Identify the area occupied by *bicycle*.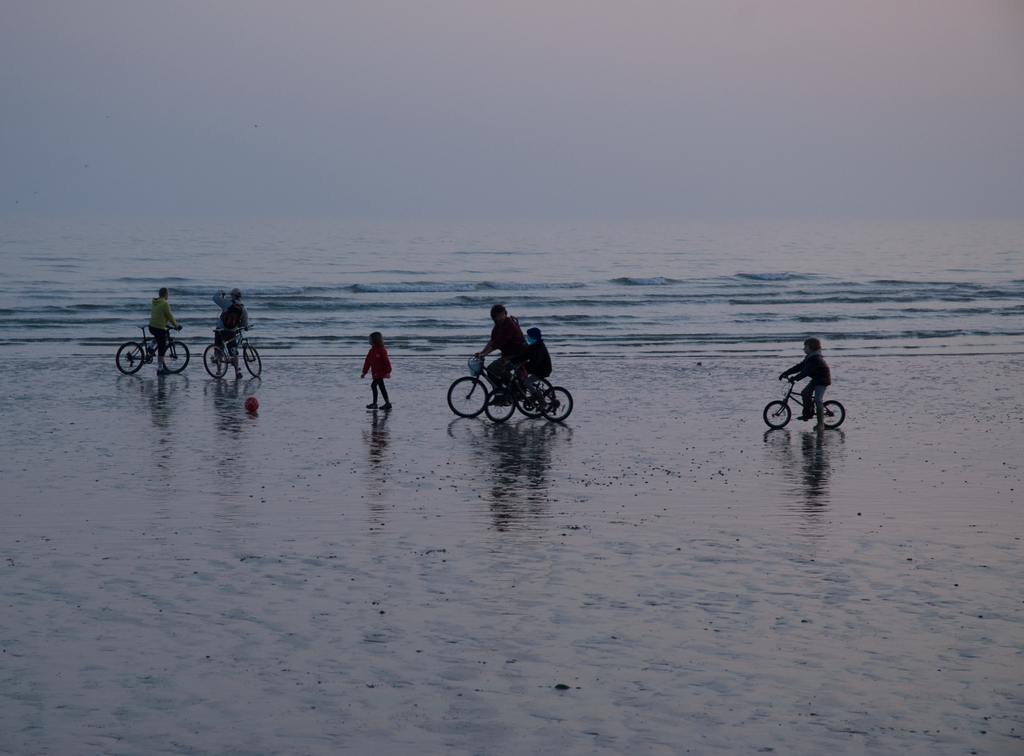
Area: (left=766, top=376, right=847, bottom=431).
